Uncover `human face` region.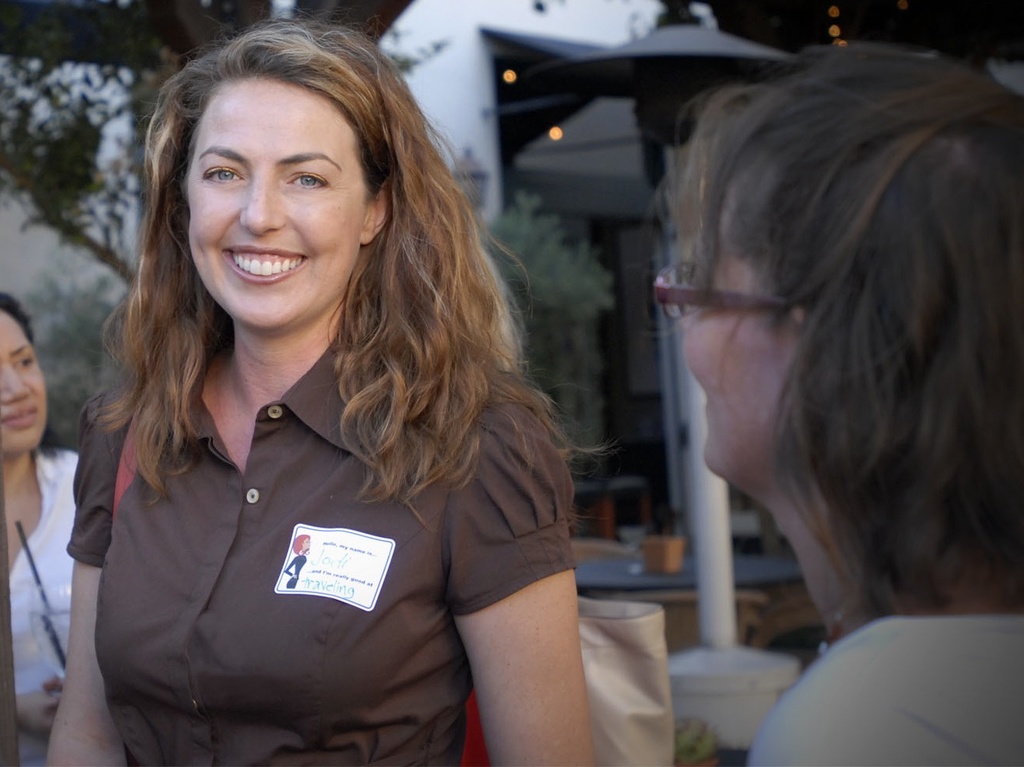
Uncovered: (x1=186, y1=81, x2=371, y2=333).
